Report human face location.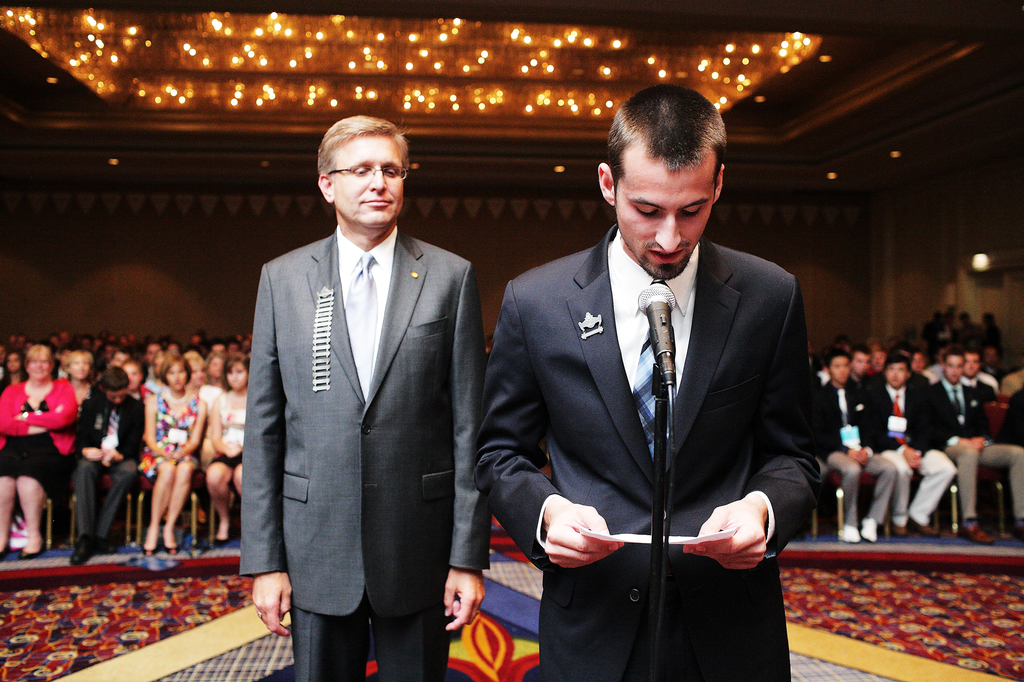
Report: 145:343:161:364.
